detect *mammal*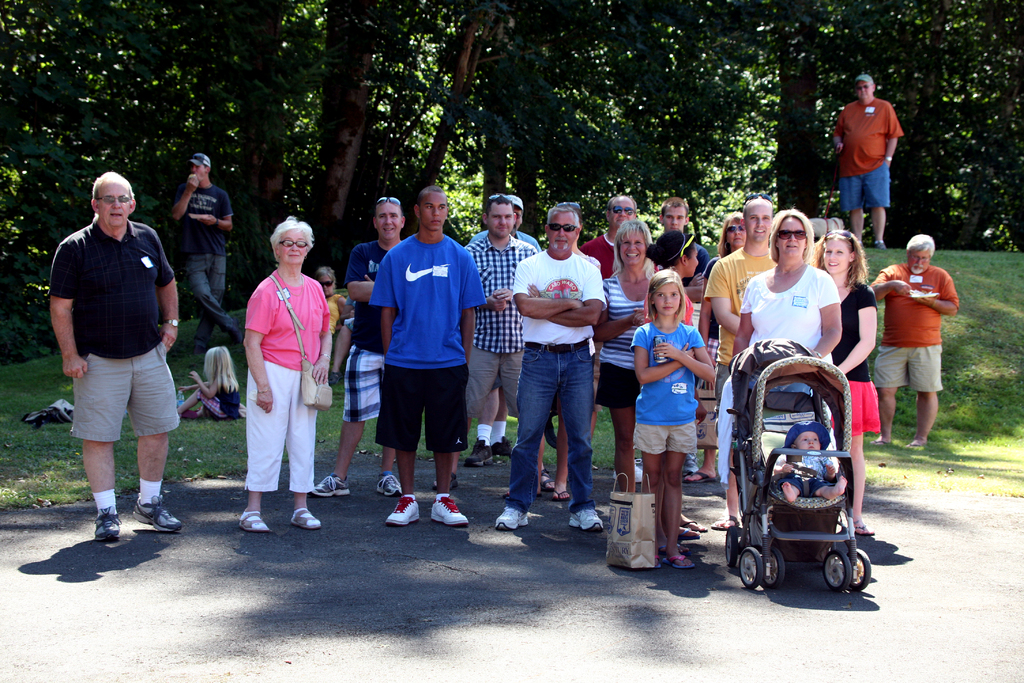
369/189/484/522
